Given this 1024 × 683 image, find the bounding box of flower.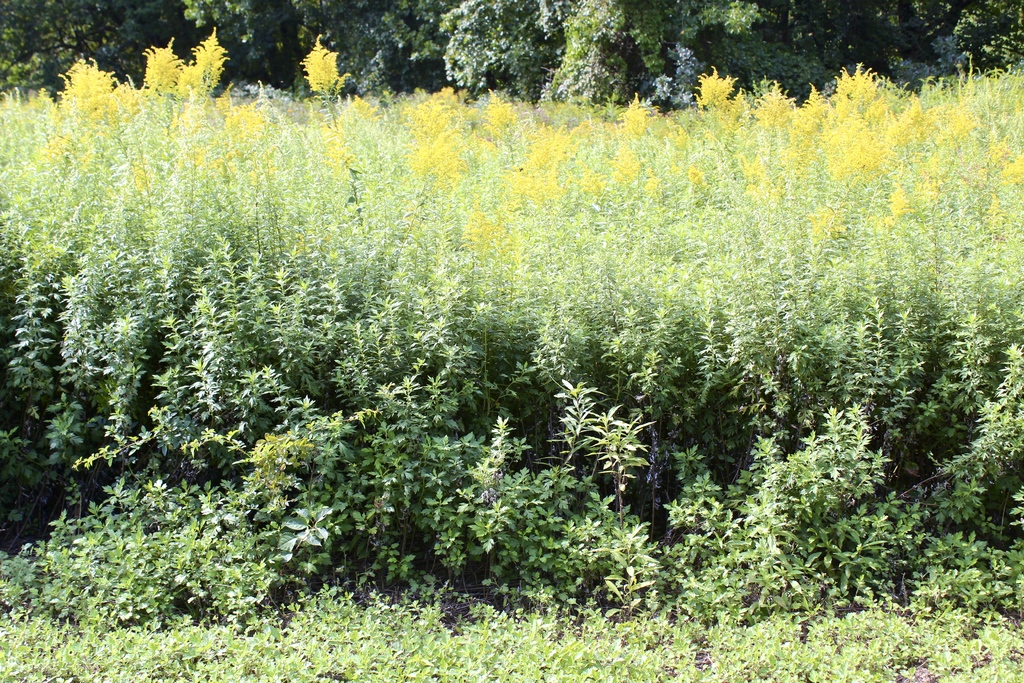
547 420 567 458.
